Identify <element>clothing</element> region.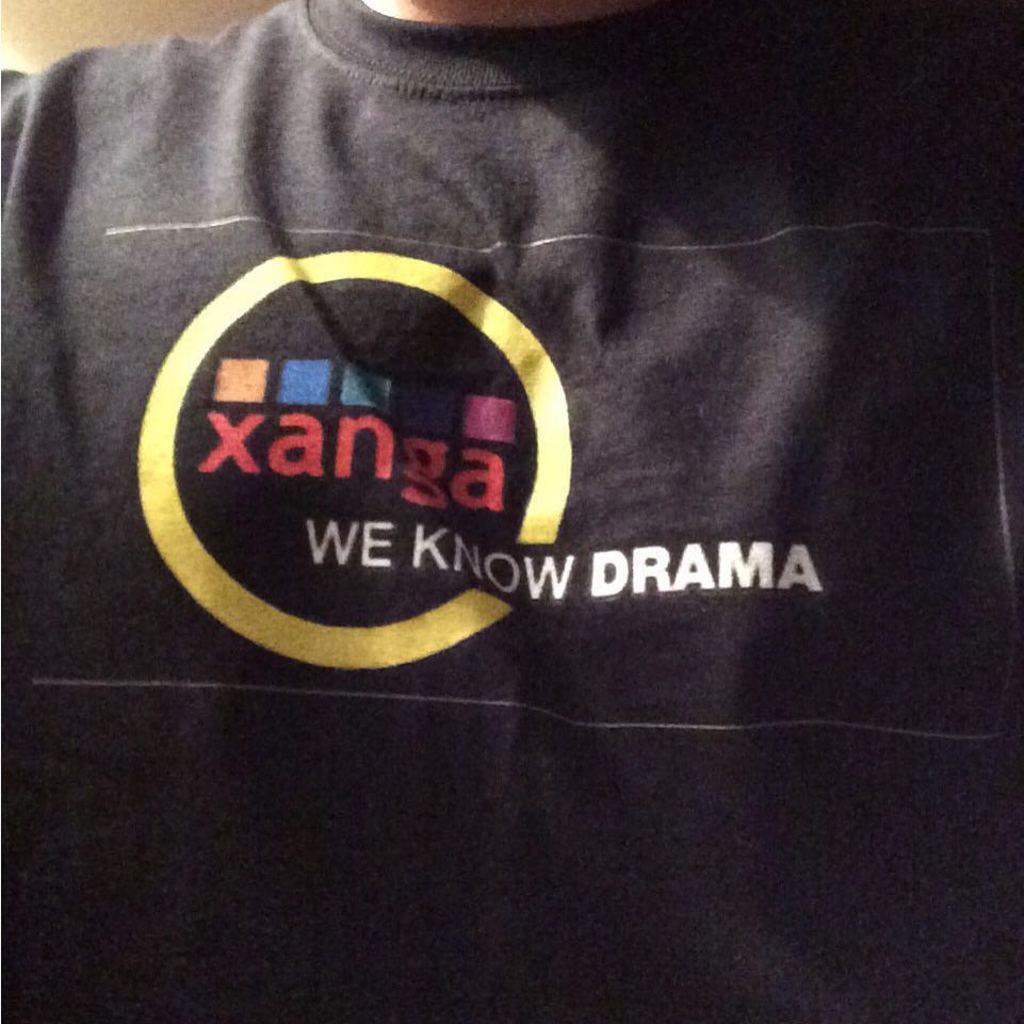
Region: 0,0,1023,1022.
